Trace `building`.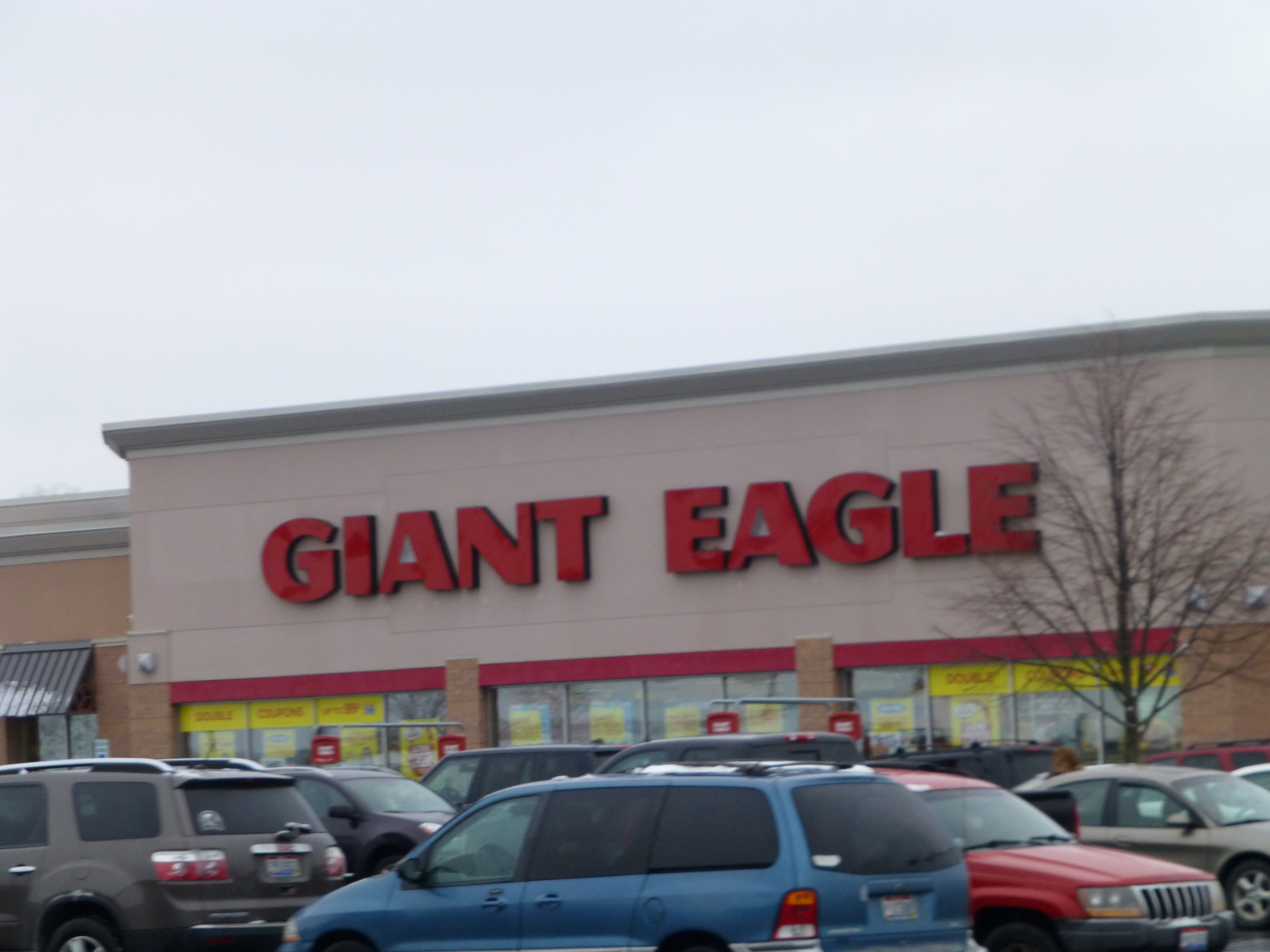
Traced to [0,91,373,230].
